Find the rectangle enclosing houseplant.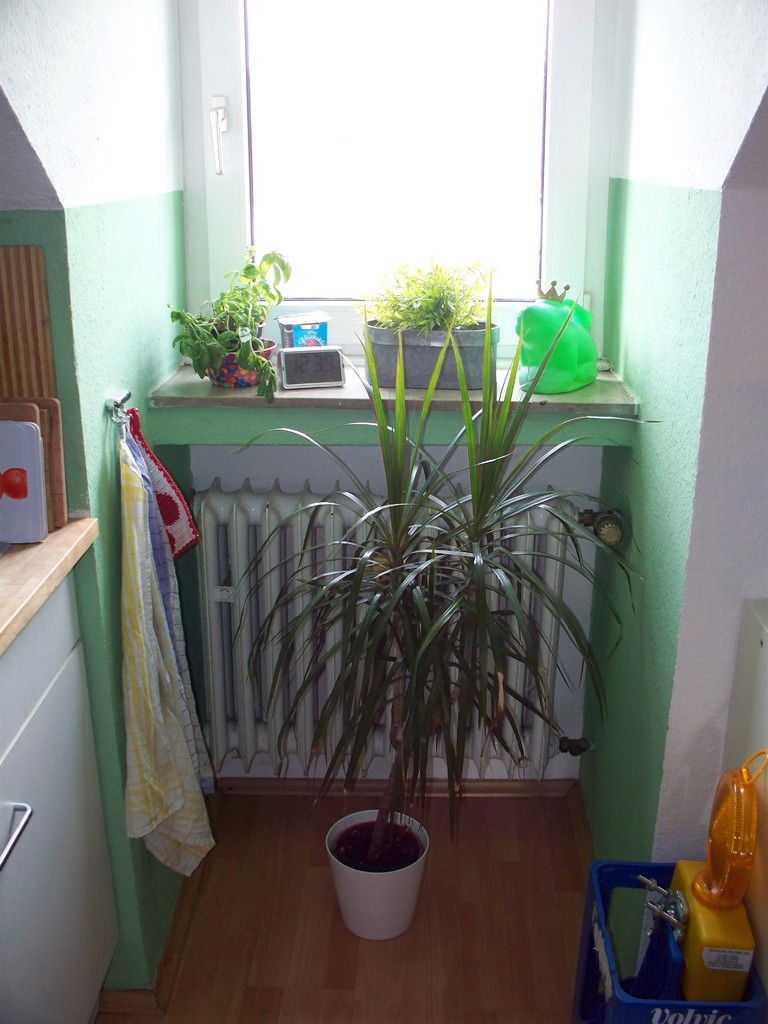
l=228, t=301, r=625, b=933.
